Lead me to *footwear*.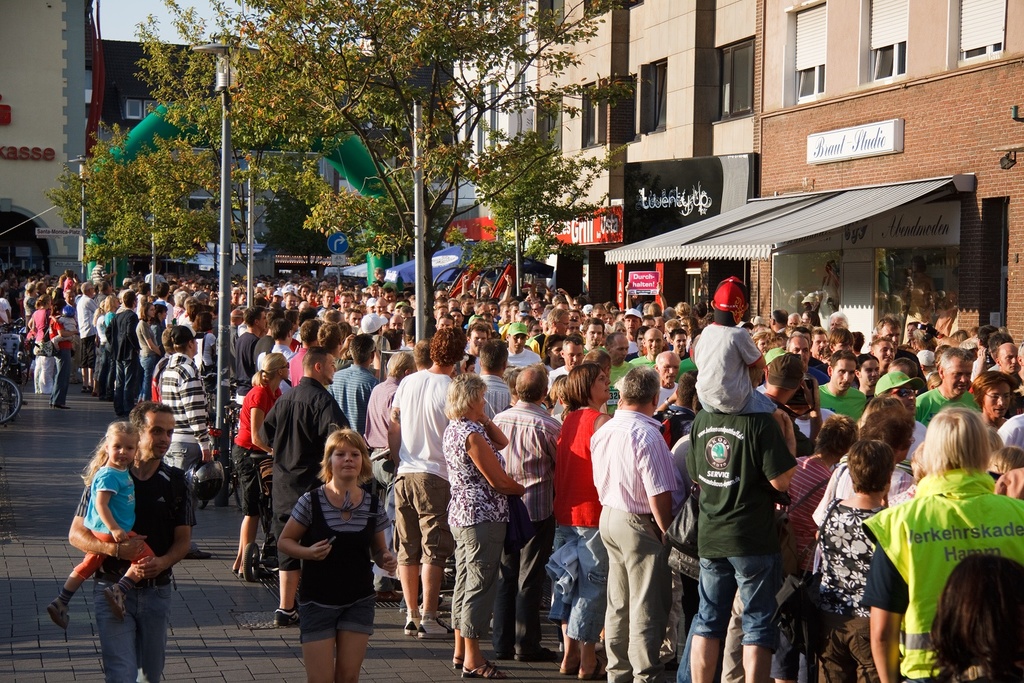
Lead to crop(46, 596, 66, 637).
